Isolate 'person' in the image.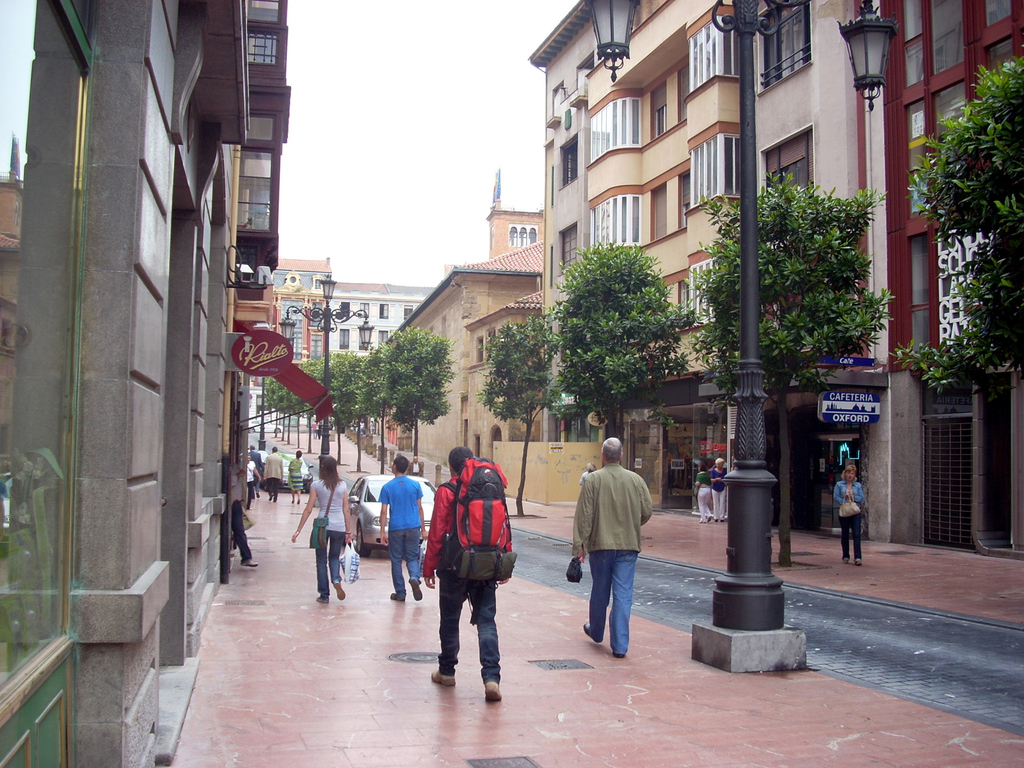
Isolated region: x1=379 y1=454 x2=429 y2=601.
